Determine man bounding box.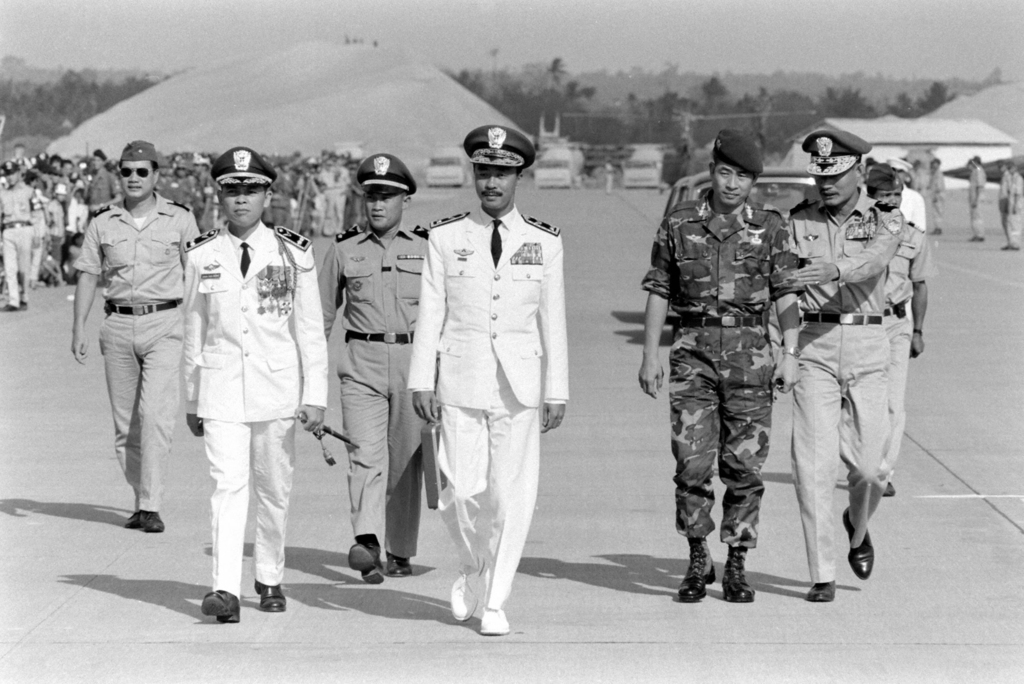
Determined: (70, 138, 198, 538).
